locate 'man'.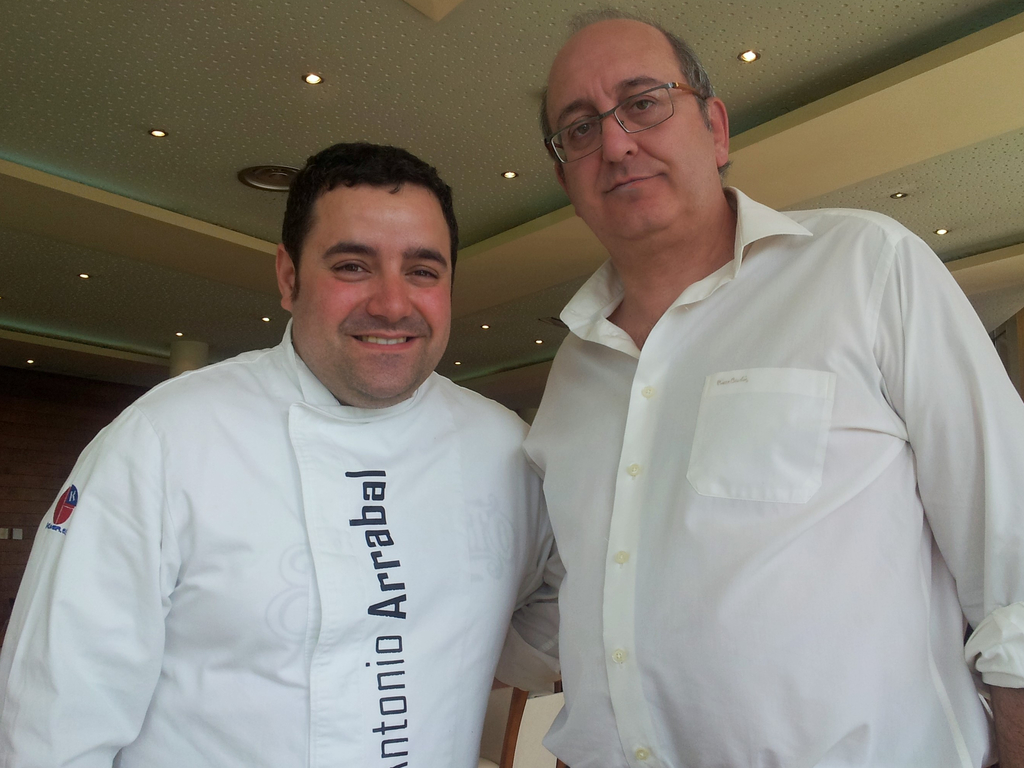
Bounding box: BBox(18, 124, 574, 755).
